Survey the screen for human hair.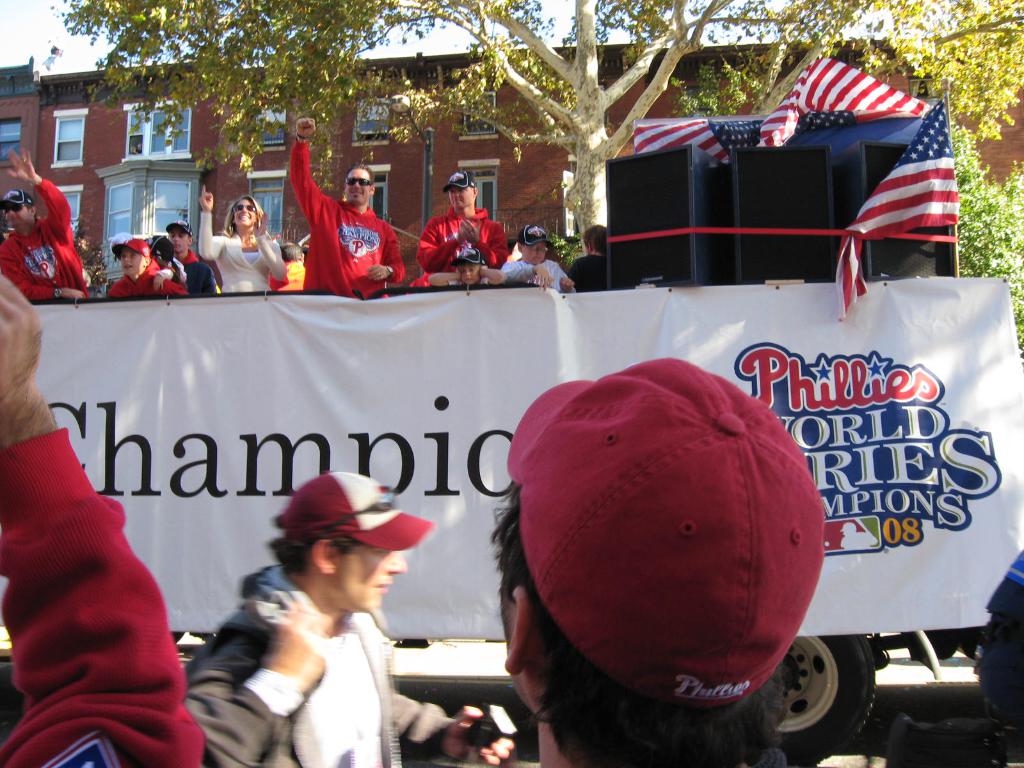
Survey found: <box>579,220,609,257</box>.
